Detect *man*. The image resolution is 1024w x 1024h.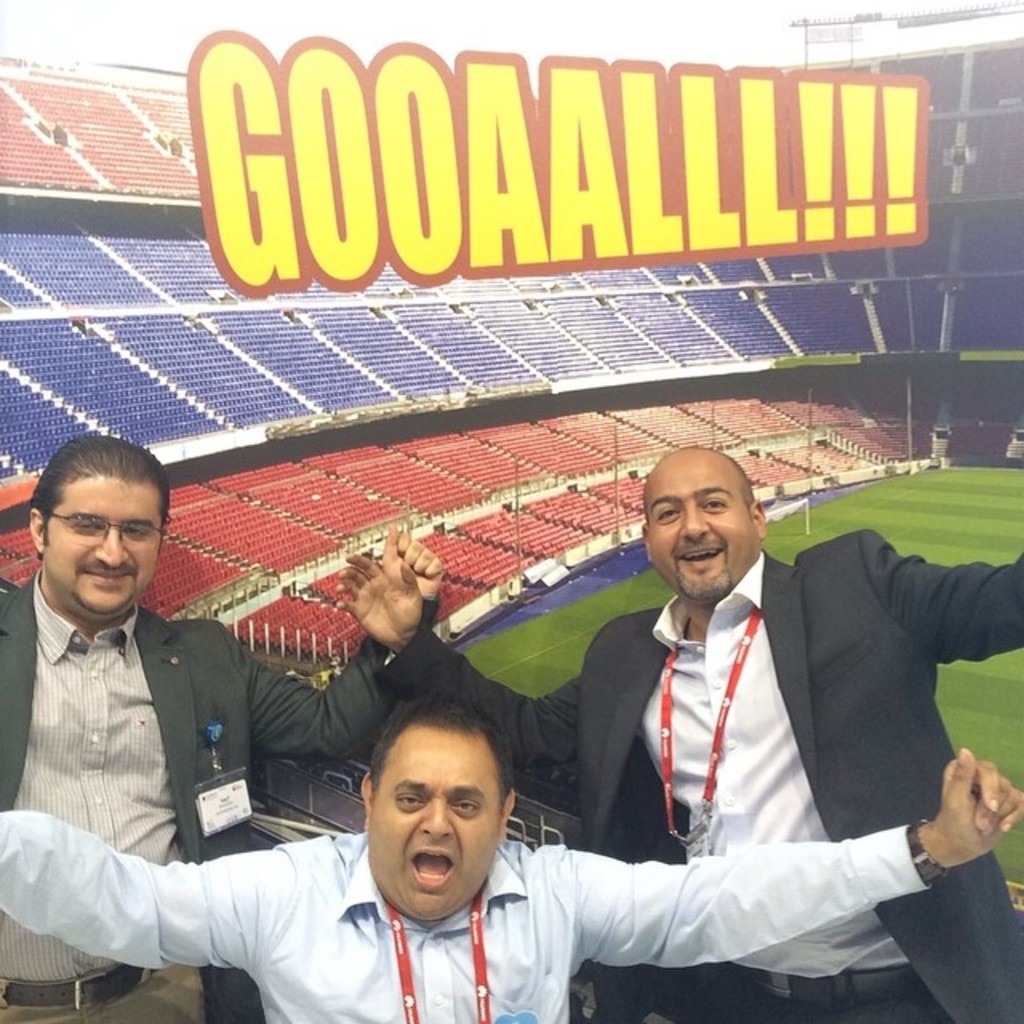
x1=0 y1=694 x2=1022 y2=1022.
